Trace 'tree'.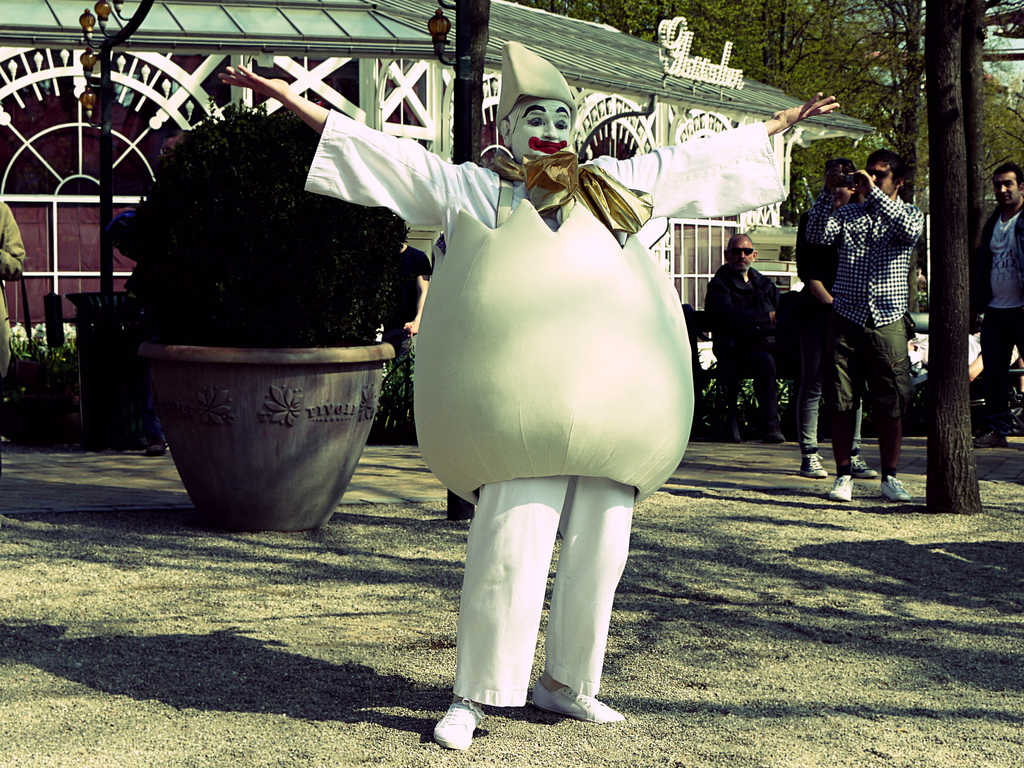
Traced to 908 0 1023 516.
